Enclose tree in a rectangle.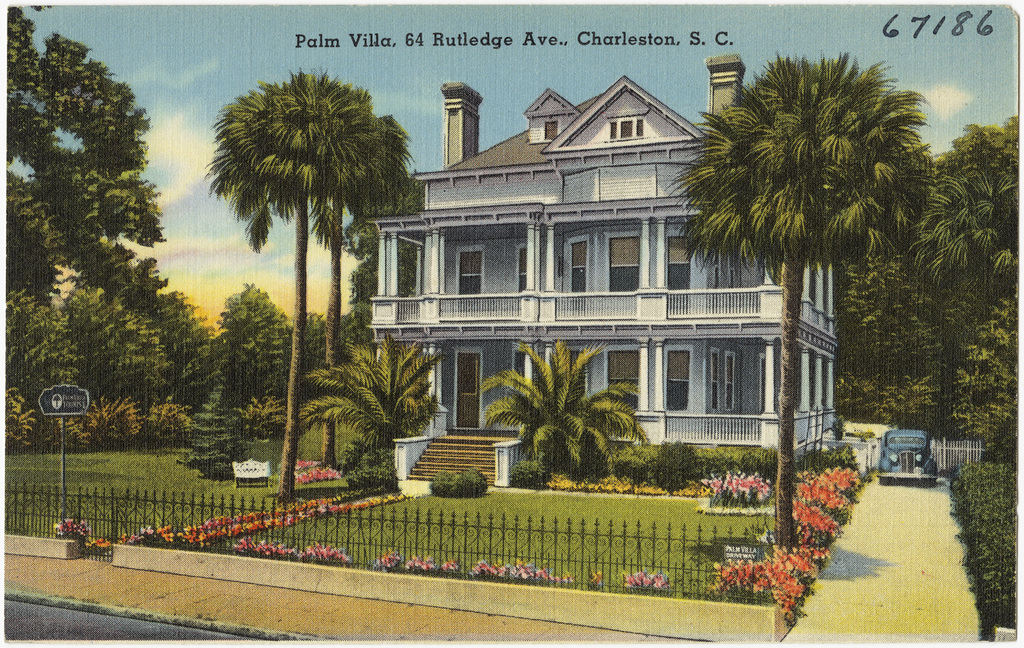
[481, 341, 649, 479].
